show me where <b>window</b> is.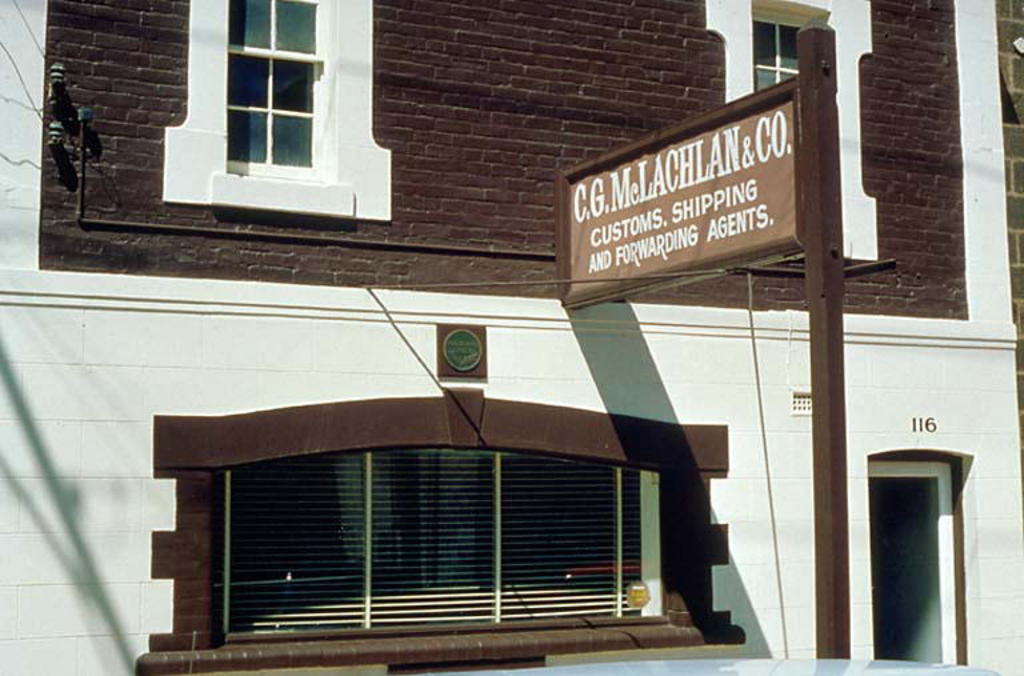
<b>window</b> is at 748,17,815,93.
